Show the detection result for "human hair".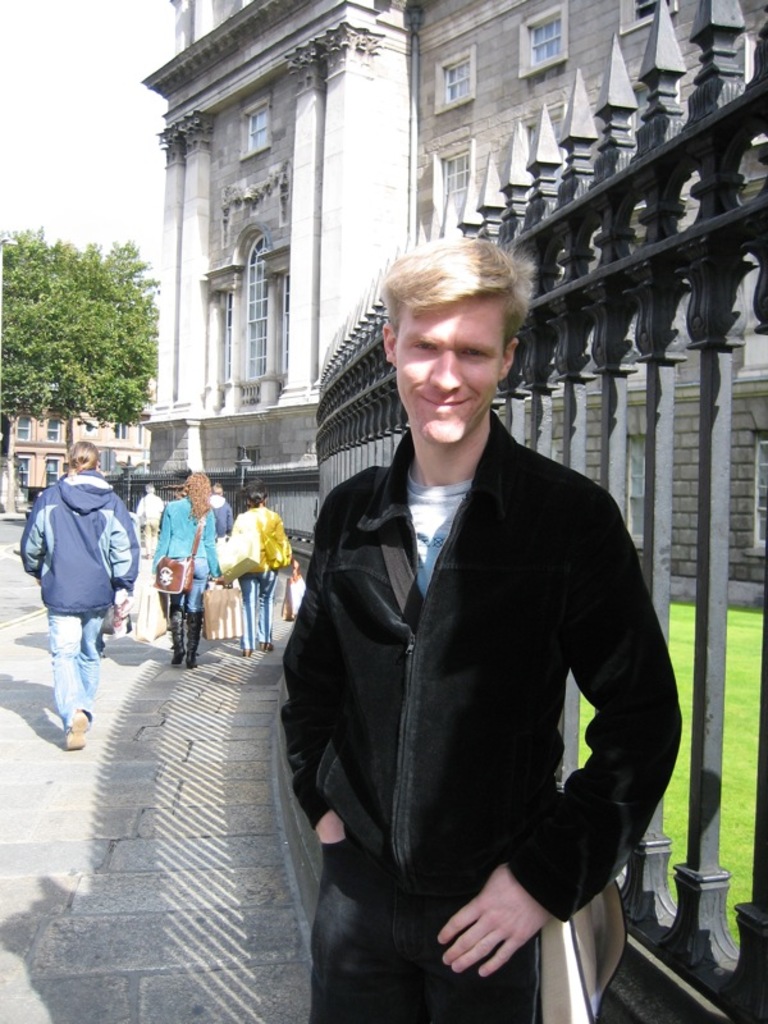
67, 440, 100, 476.
